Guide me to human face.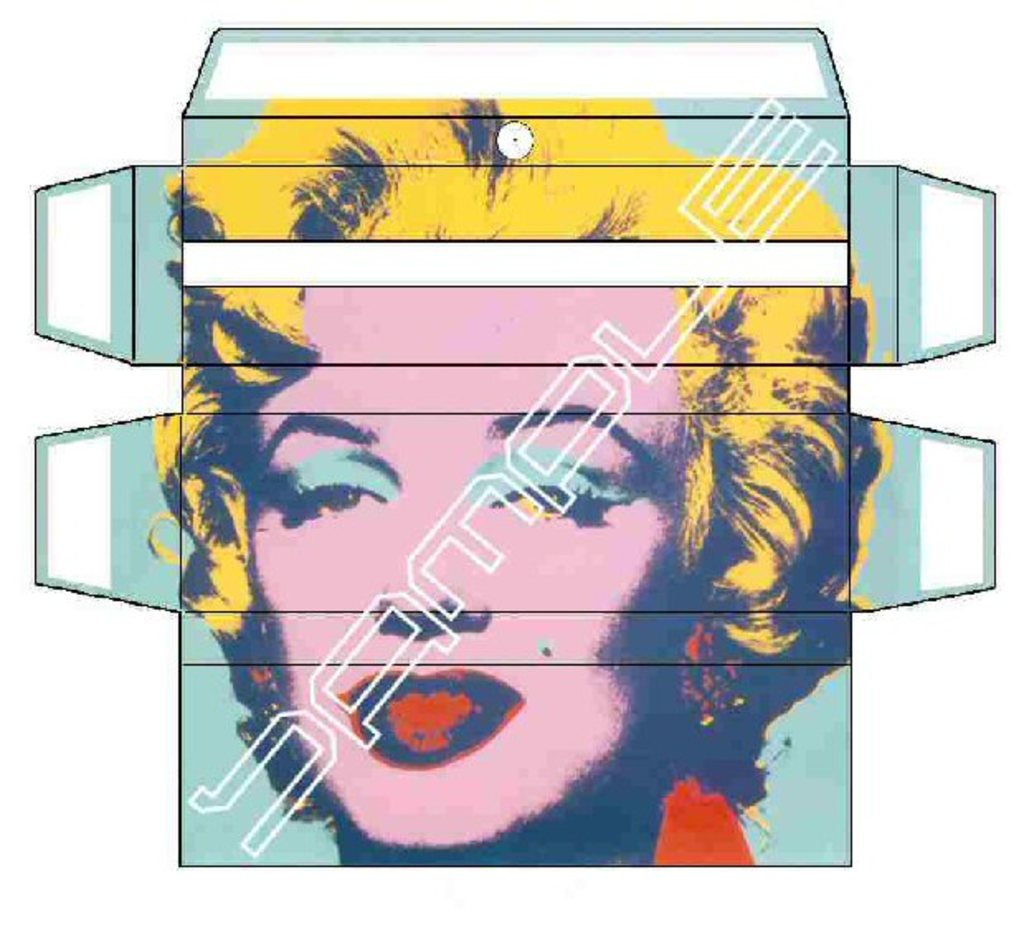
Guidance: bbox(254, 287, 689, 846).
